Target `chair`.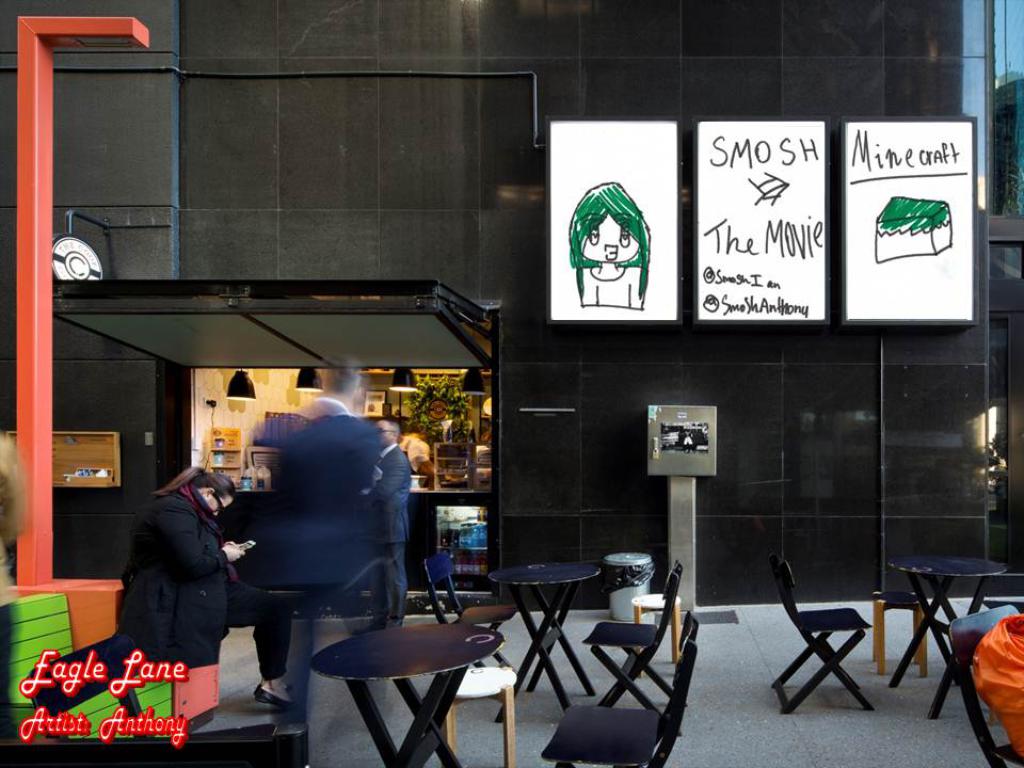
Target region: 771:563:903:723.
